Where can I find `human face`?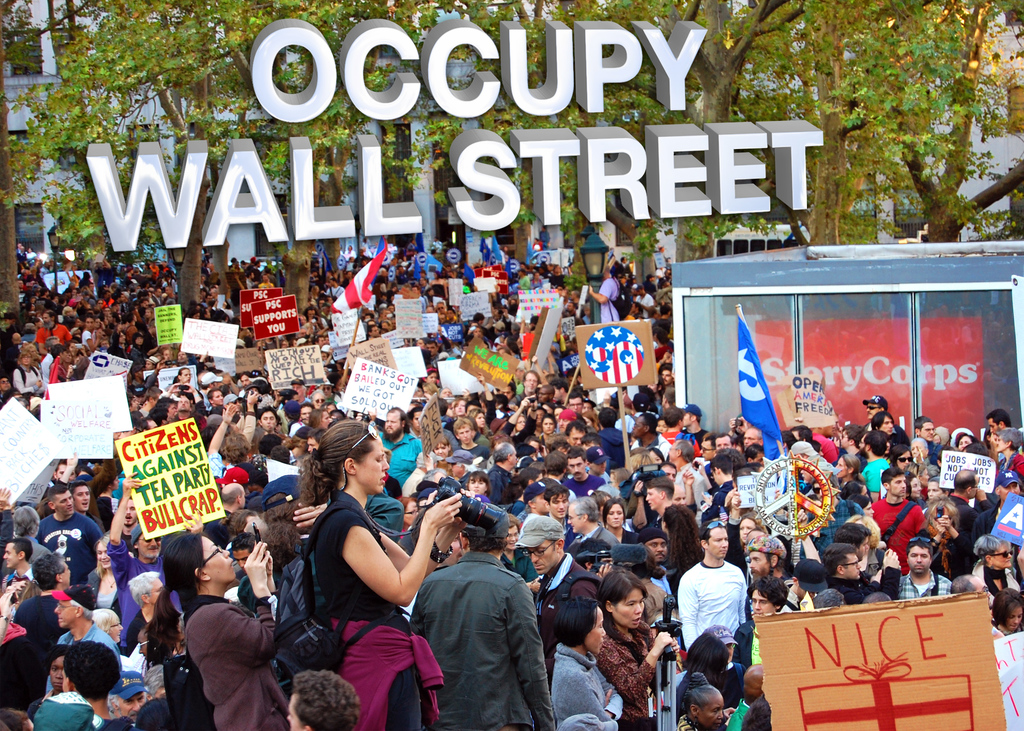
You can find it at box=[583, 401, 597, 413].
